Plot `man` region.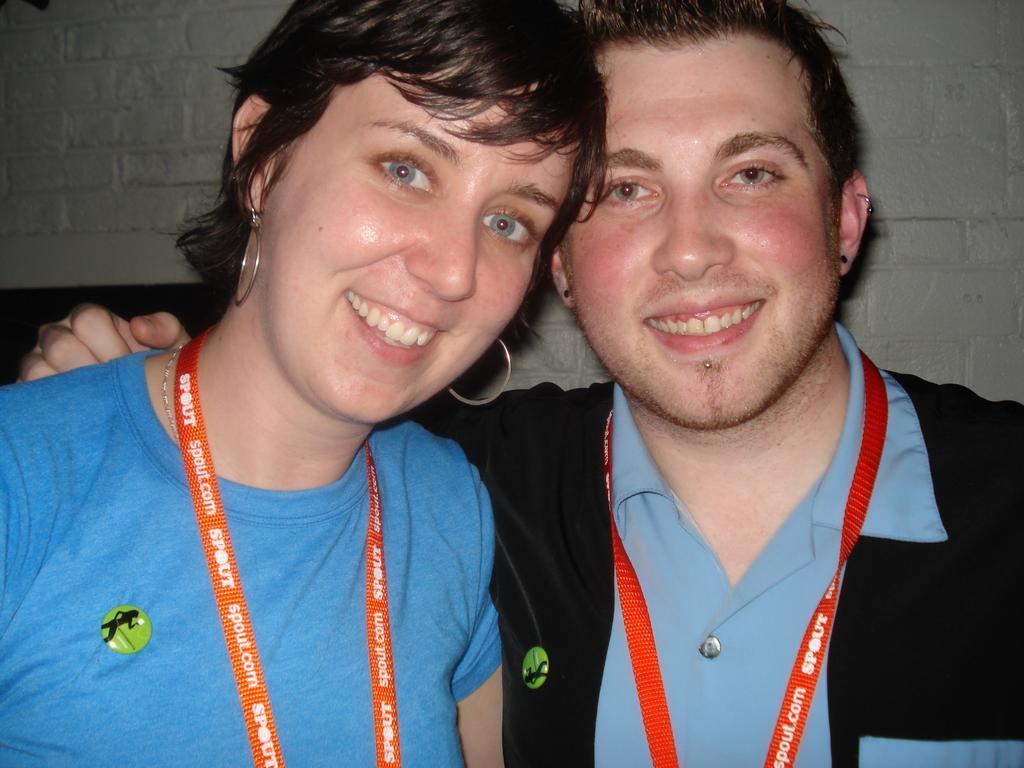
Plotted at bbox(14, 0, 1023, 767).
